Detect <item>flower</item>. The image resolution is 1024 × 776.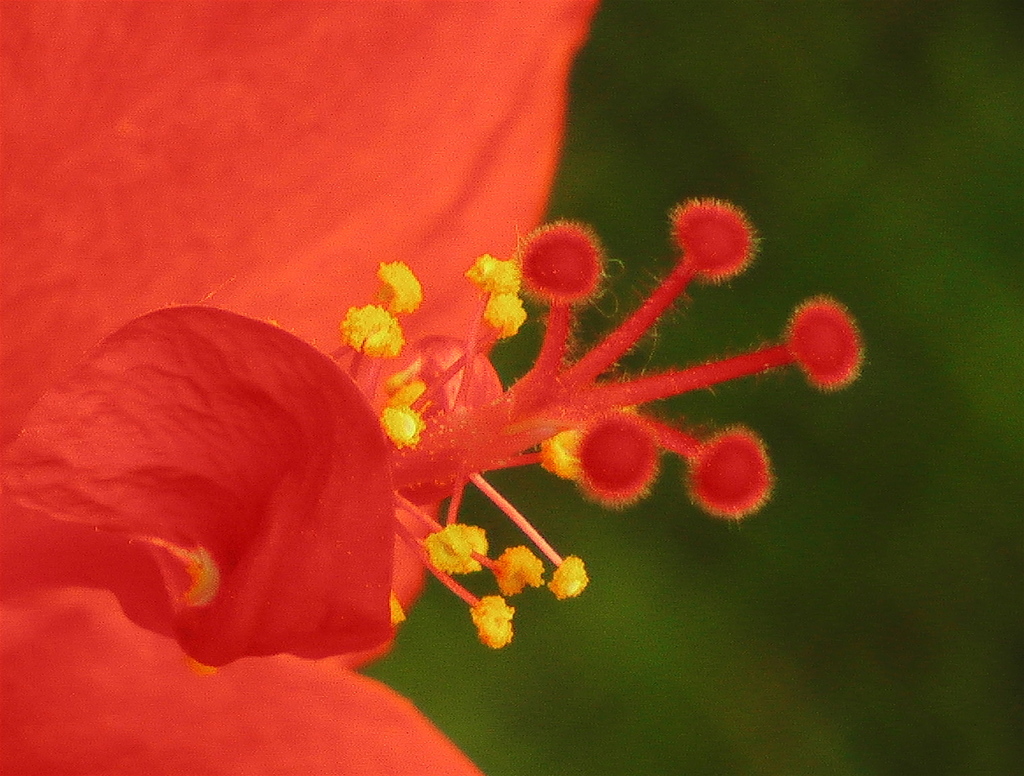
[379,264,417,310].
